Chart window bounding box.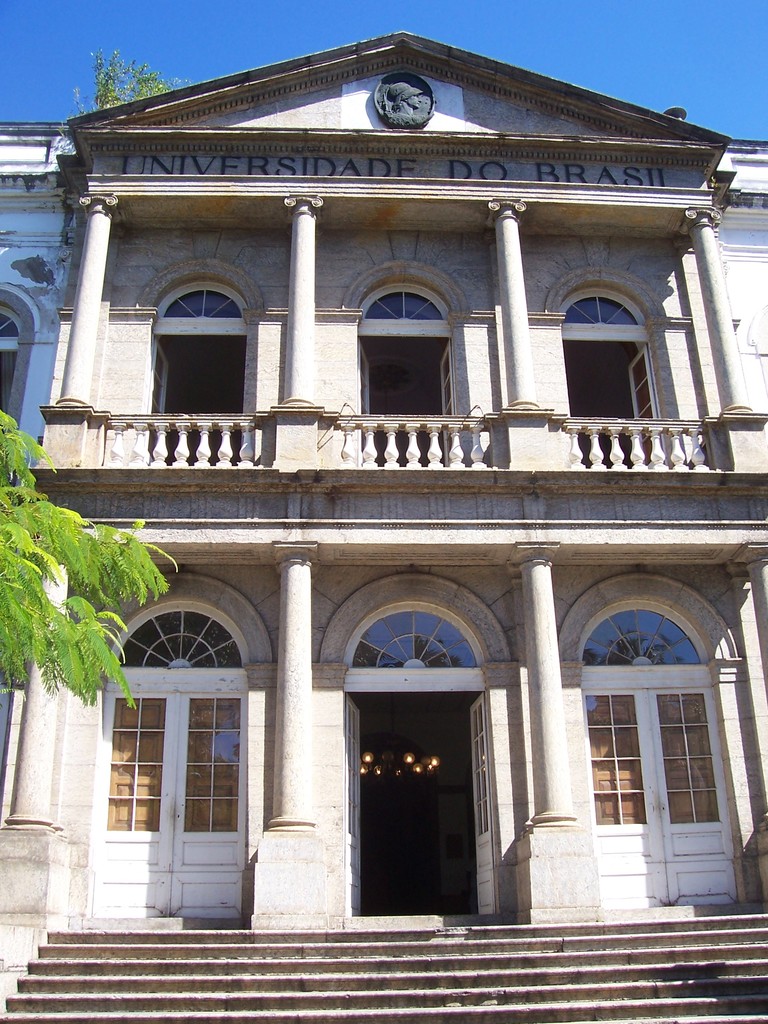
Charted: detection(353, 603, 477, 668).
